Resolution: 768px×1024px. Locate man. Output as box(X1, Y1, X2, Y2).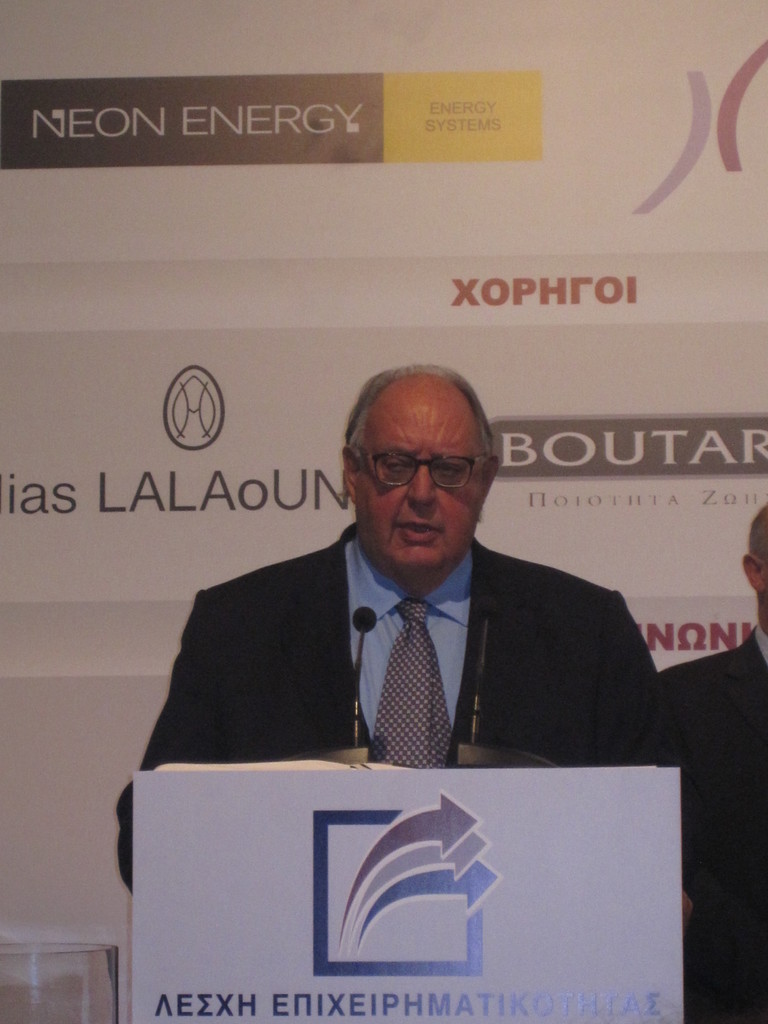
box(654, 486, 767, 1023).
